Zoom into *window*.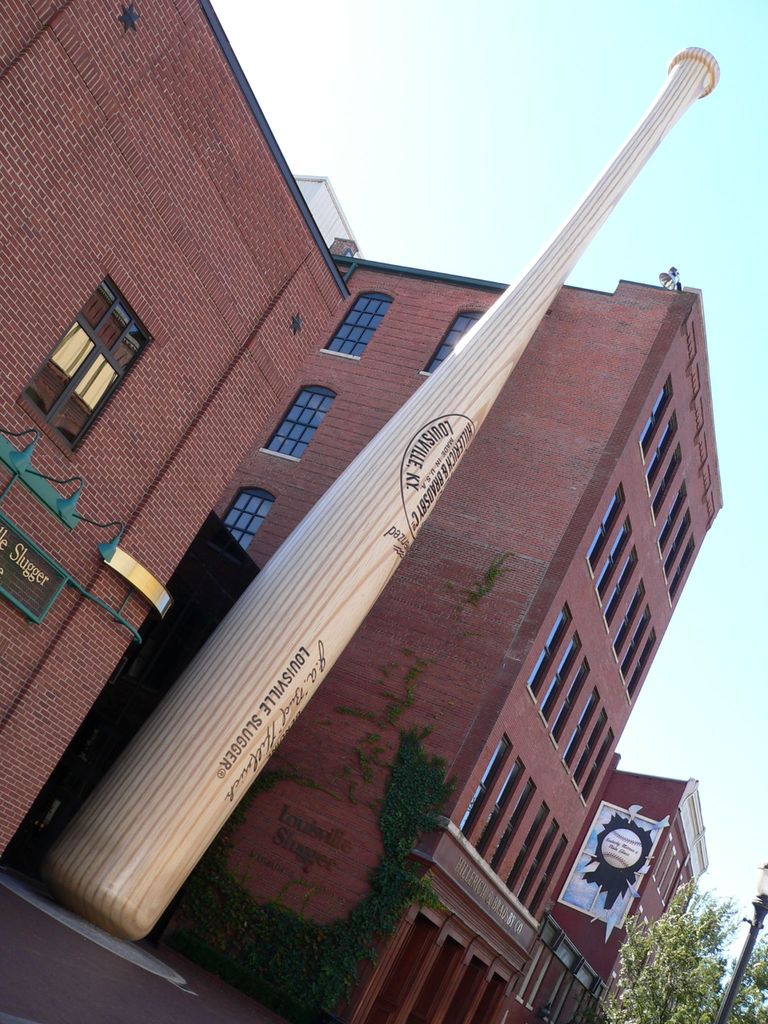
Zoom target: [x1=419, y1=314, x2=484, y2=374].
